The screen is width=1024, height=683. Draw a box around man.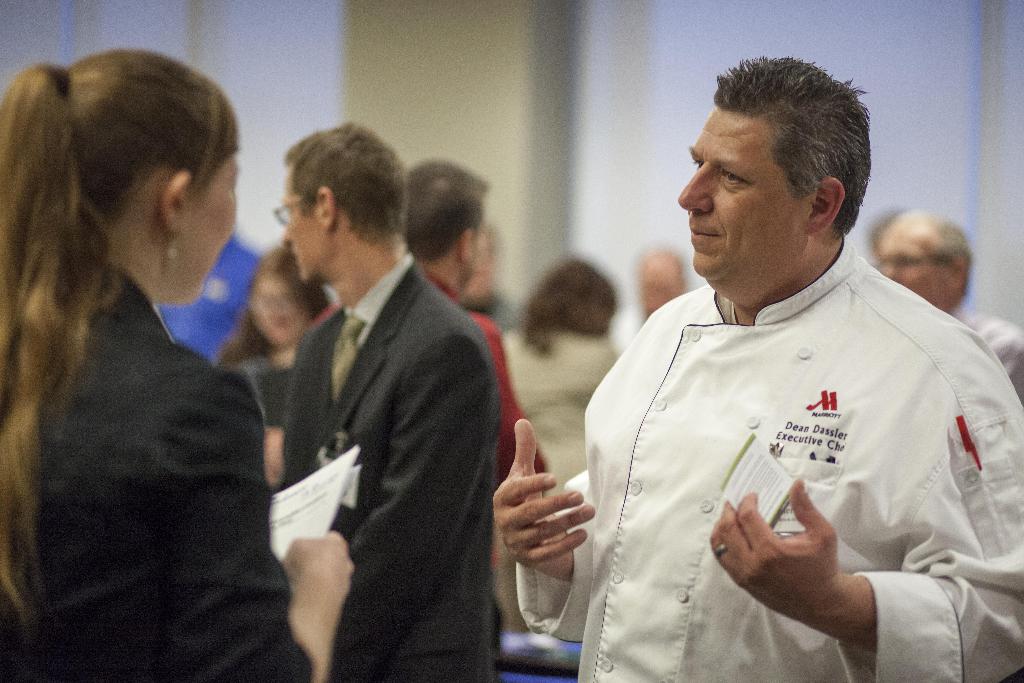
(874,206,1023,392).
